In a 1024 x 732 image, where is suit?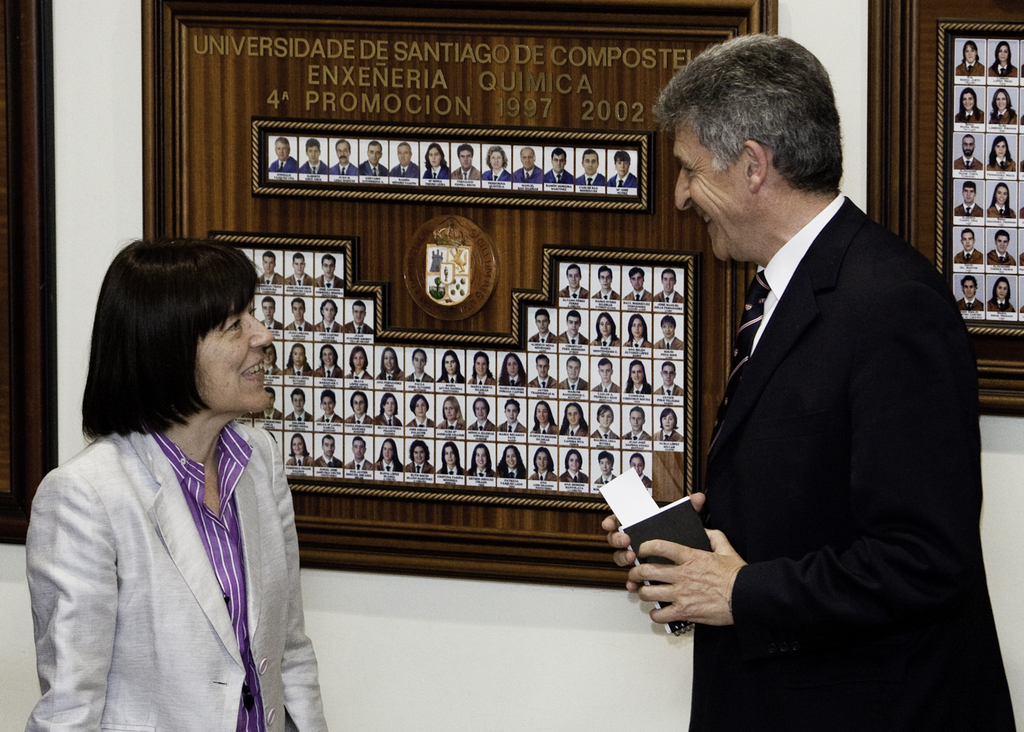
(left=356, top=159, right=388, bottom=179).
